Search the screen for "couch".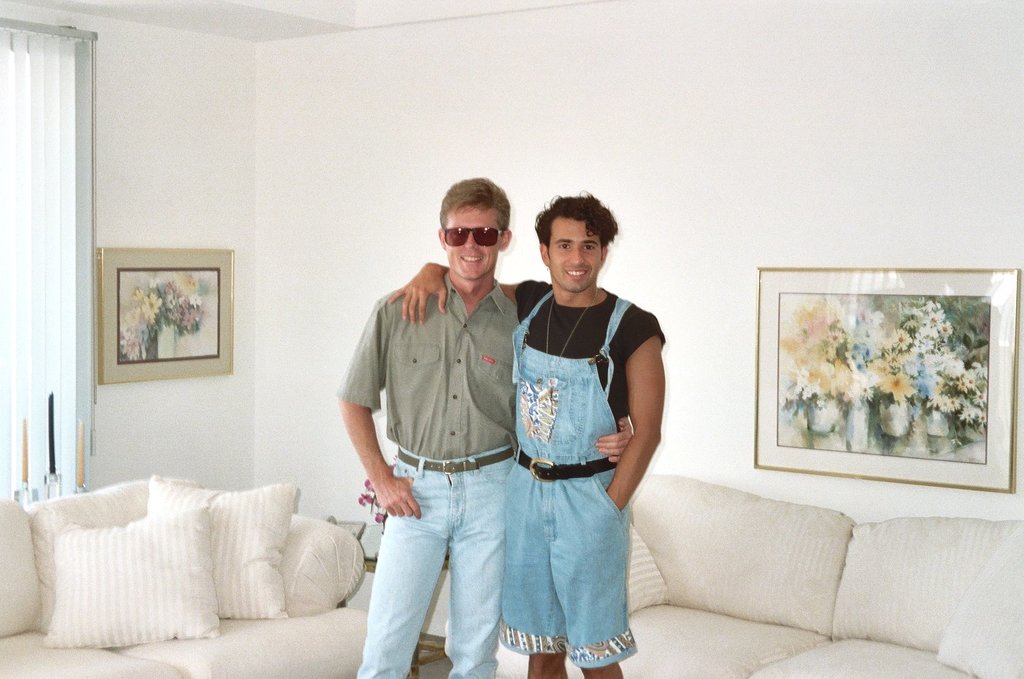
Found at [x1=0, y1=464, x2=412, y2=672].
